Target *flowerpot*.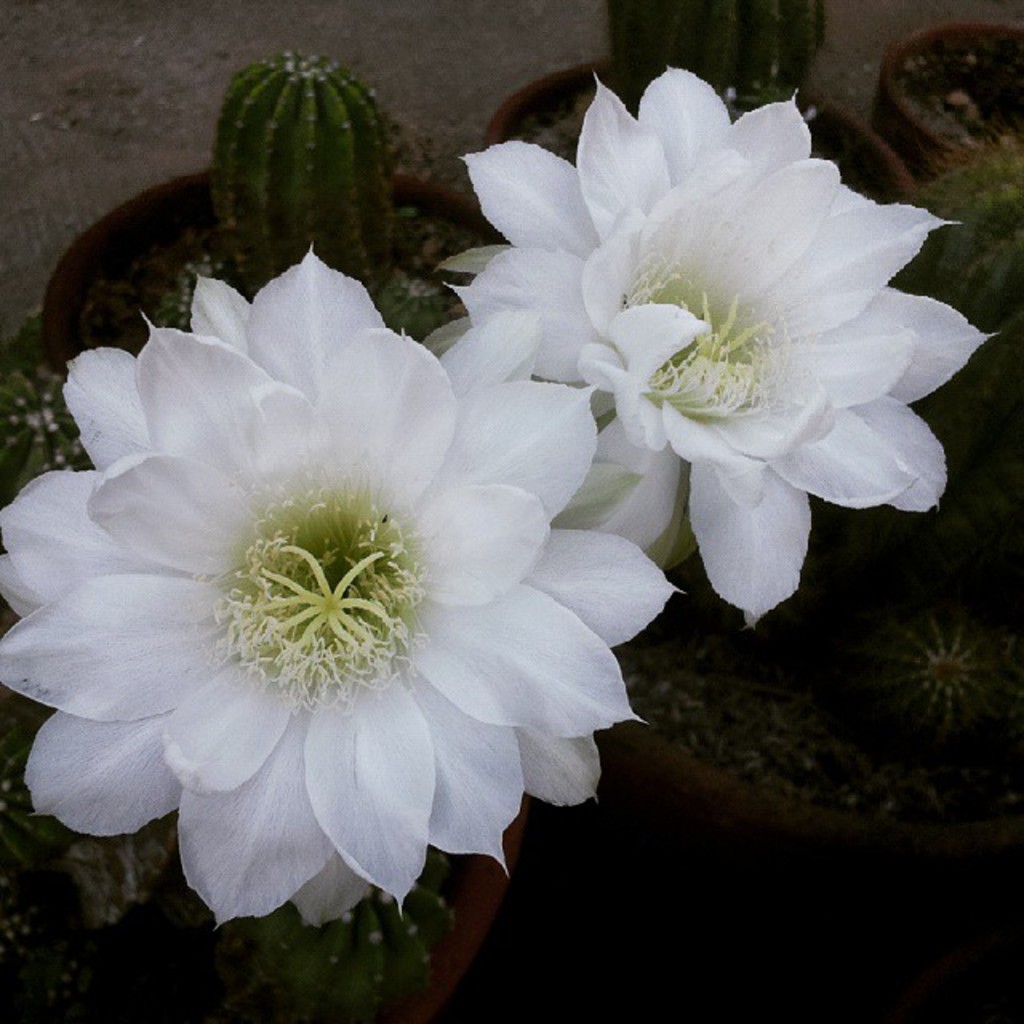
Target region: {"x1": 877, "y1": 16, "x2": 1022, "y2": 242}.
